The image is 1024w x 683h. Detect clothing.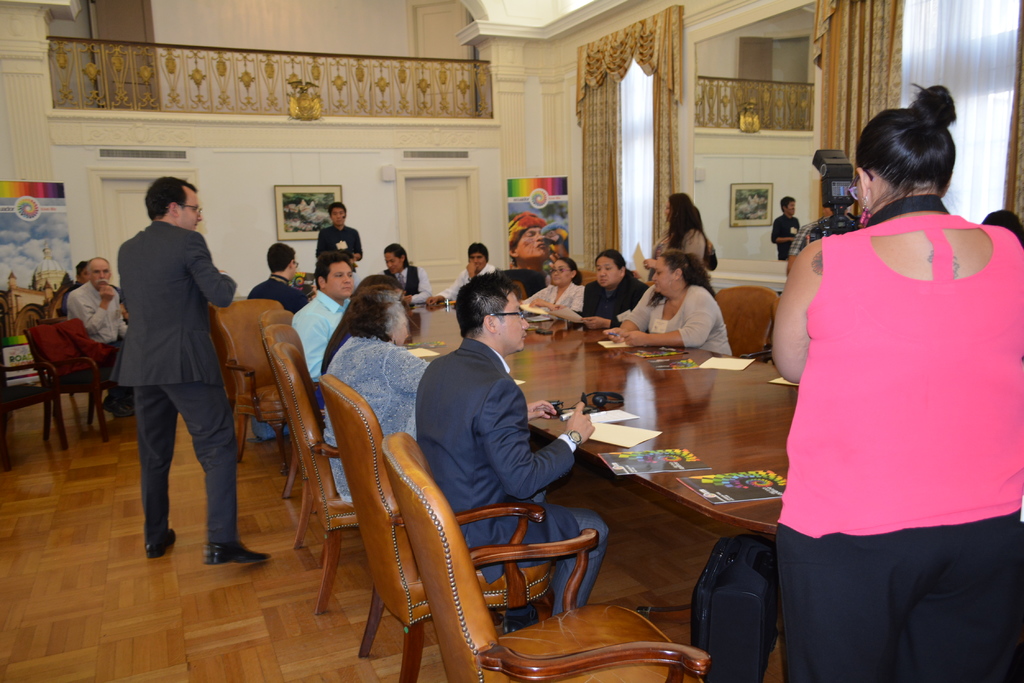
Detection: [x1=413, y1=333, x2=612, y2=619].
